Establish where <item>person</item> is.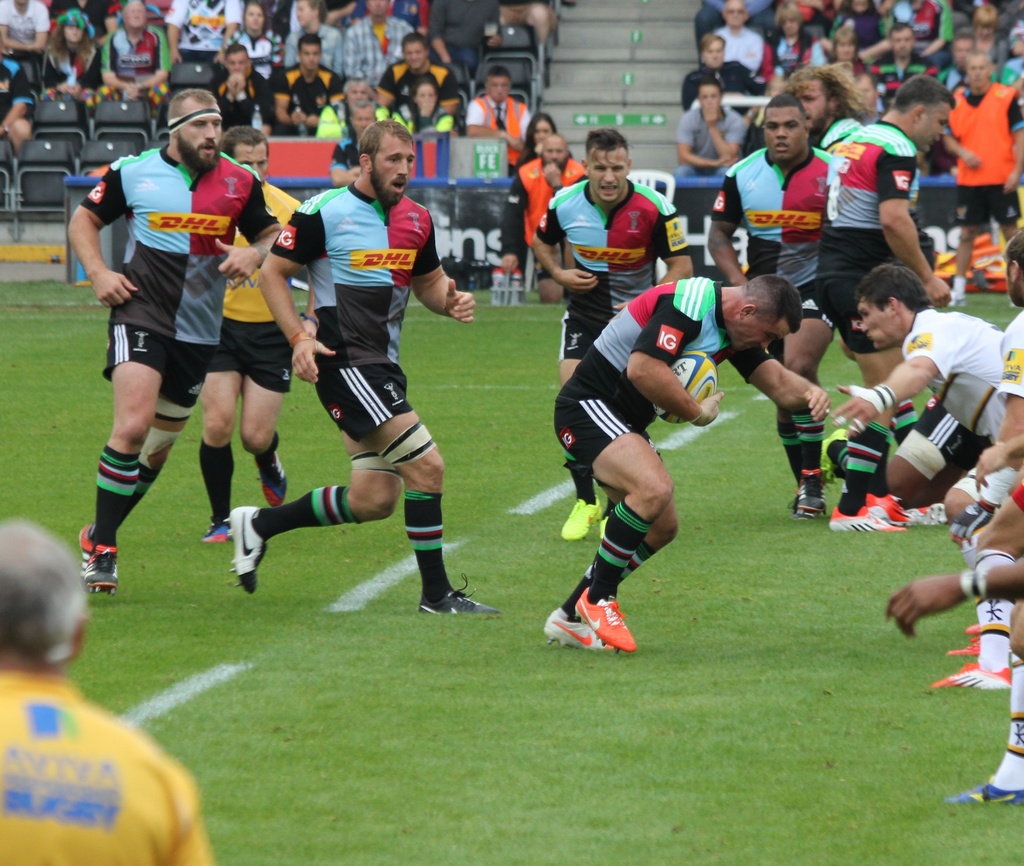
Established at 674 29 762 116.
